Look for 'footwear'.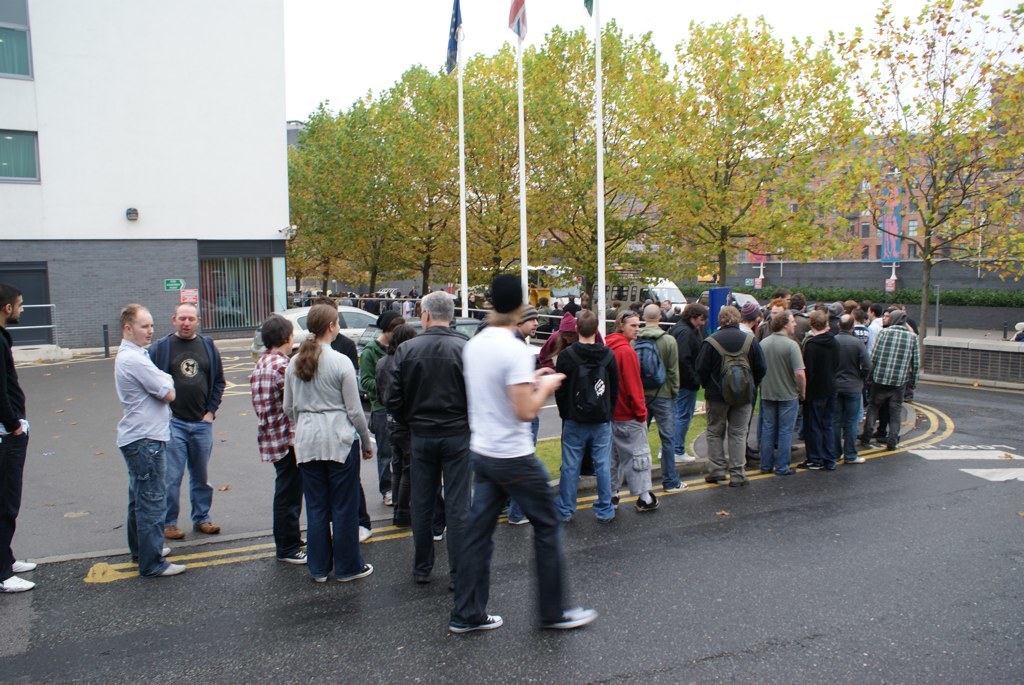
Found: 163/561/190/583.
